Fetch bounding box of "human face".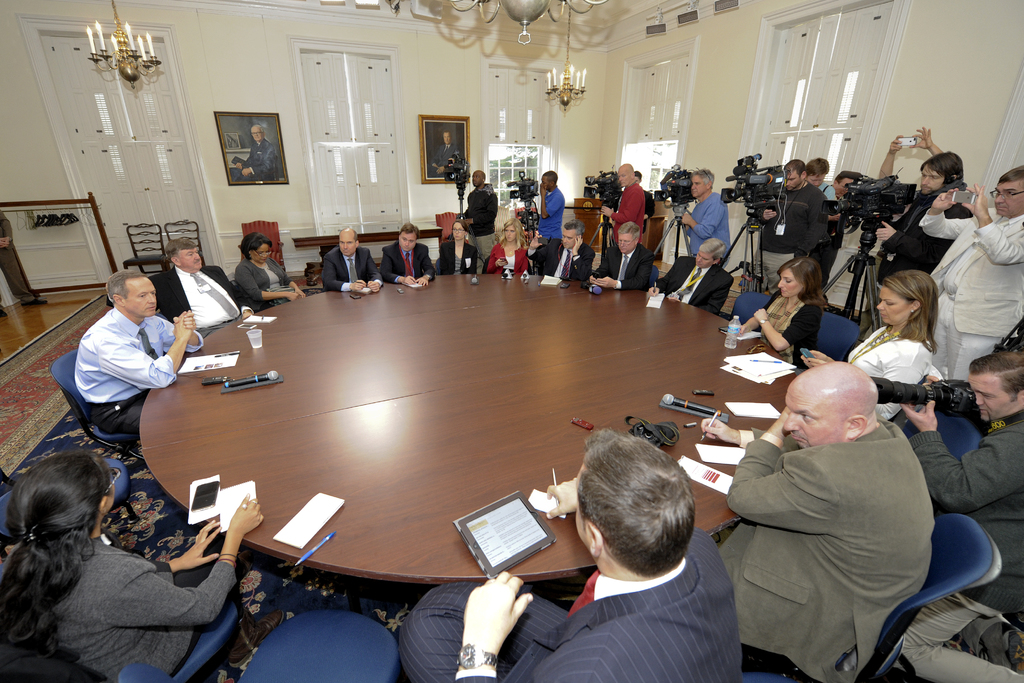
Bbox: box(252, 242, 269, 265).
